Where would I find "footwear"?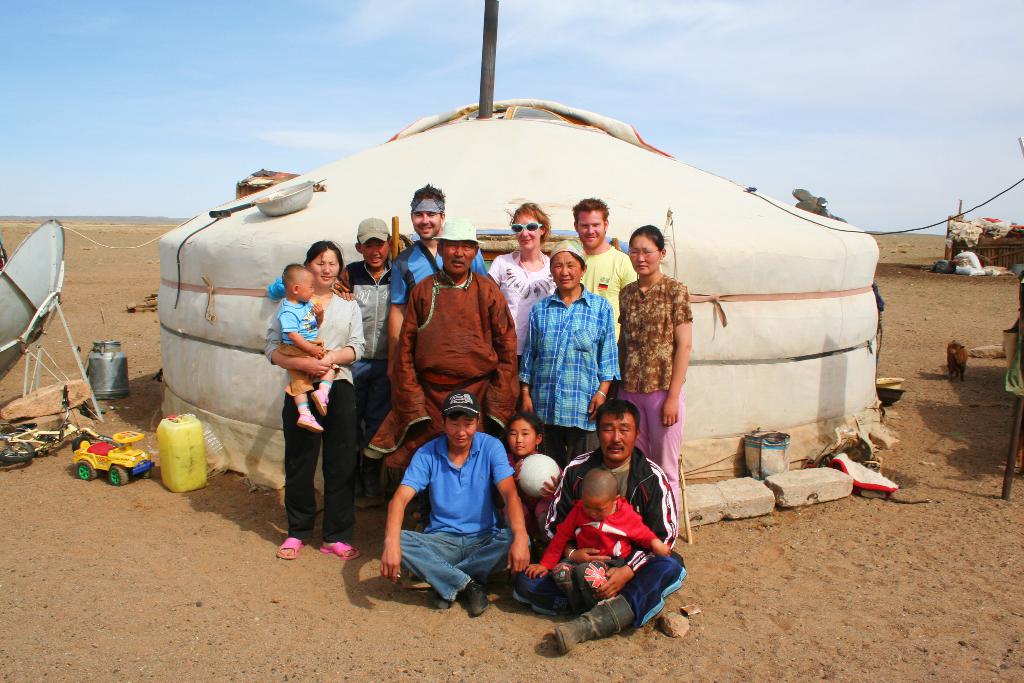
At region(465, 579, 492, 618).
